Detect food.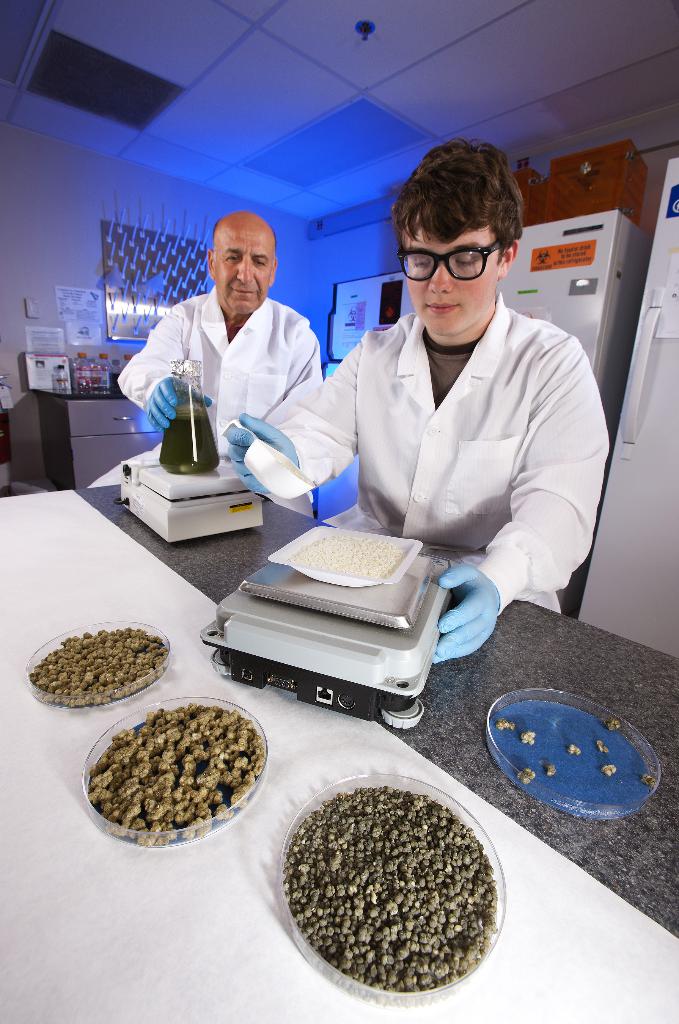
Detected at {"left": 518, "top": 767, "right": 537, "bottom": 783}.
